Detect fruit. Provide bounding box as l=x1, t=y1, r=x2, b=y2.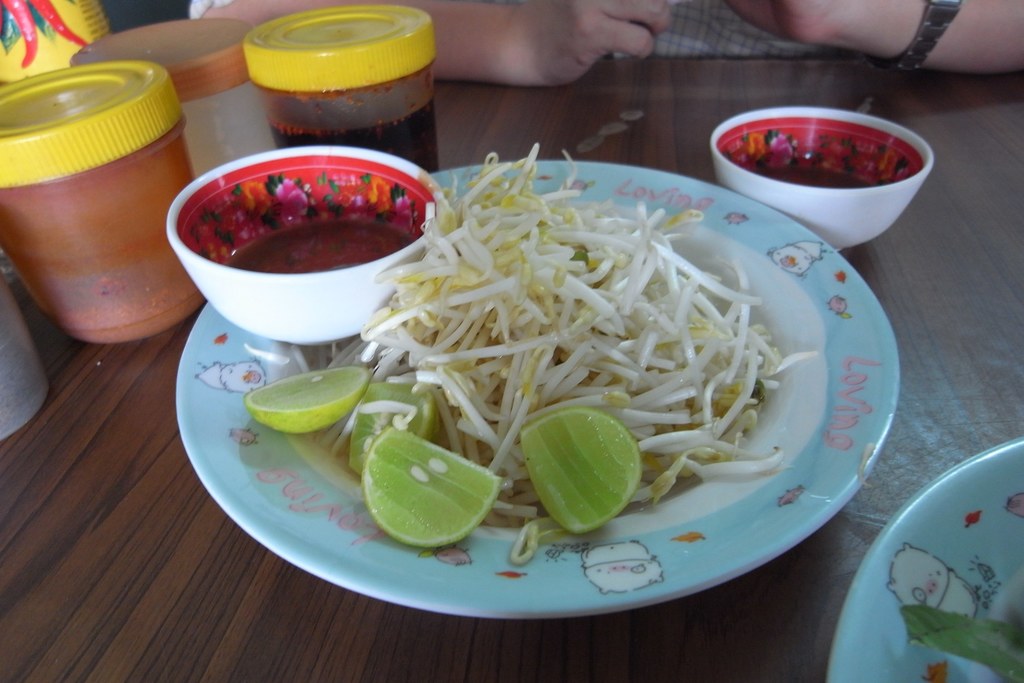
l=244, t=361, r=373, b=435.
